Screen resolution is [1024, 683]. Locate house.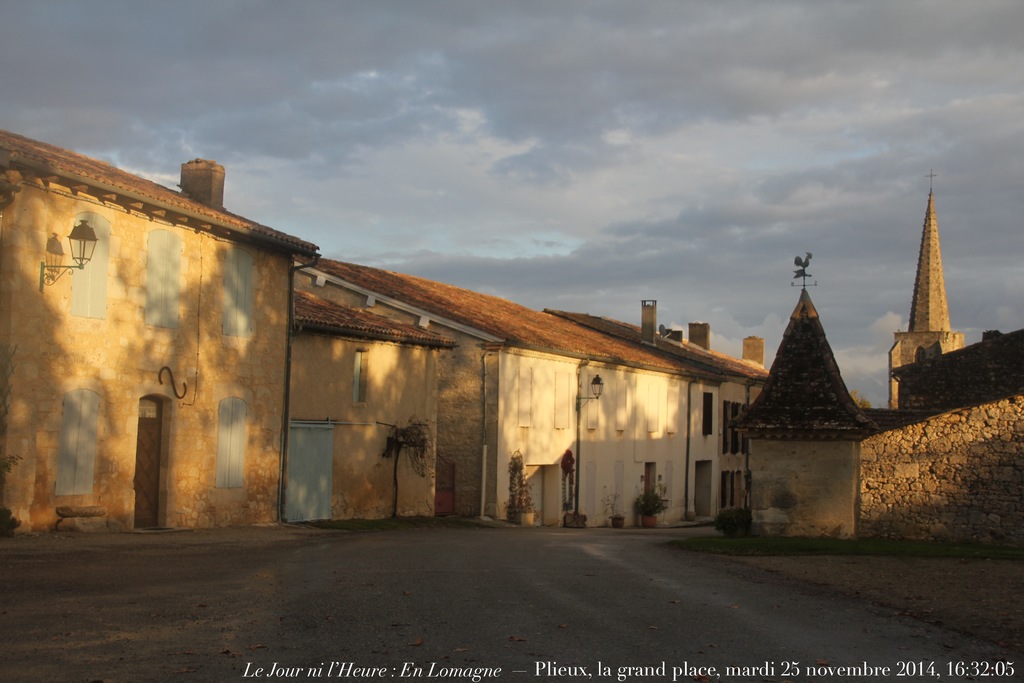
detection(0, 132, 314, 527).
